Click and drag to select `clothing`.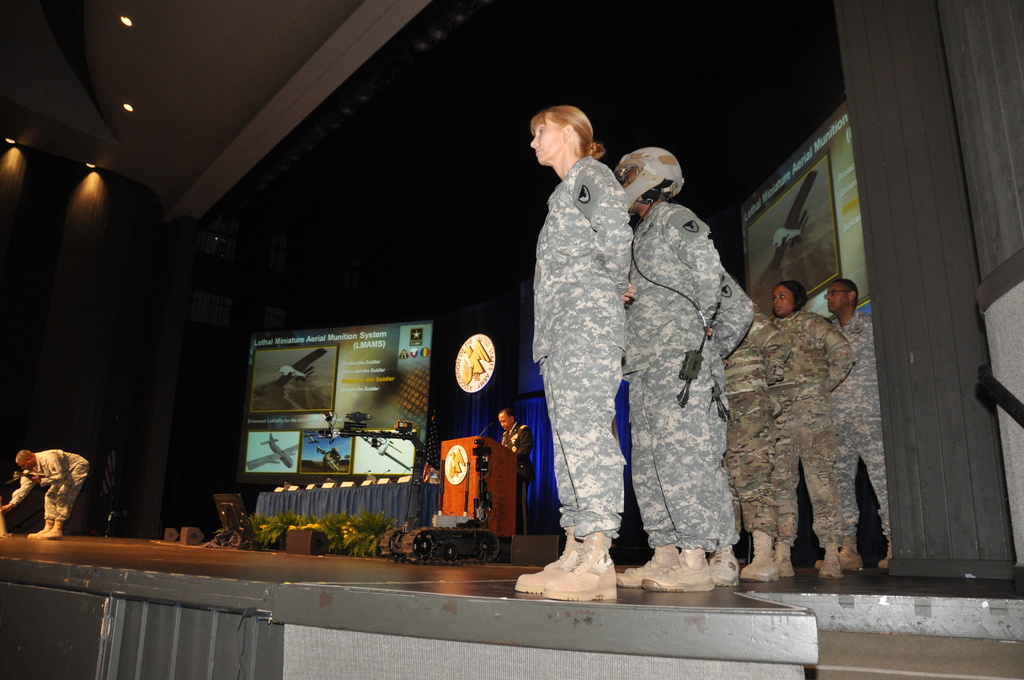
Selection: <region>499, 416, 535, 528</region>.
